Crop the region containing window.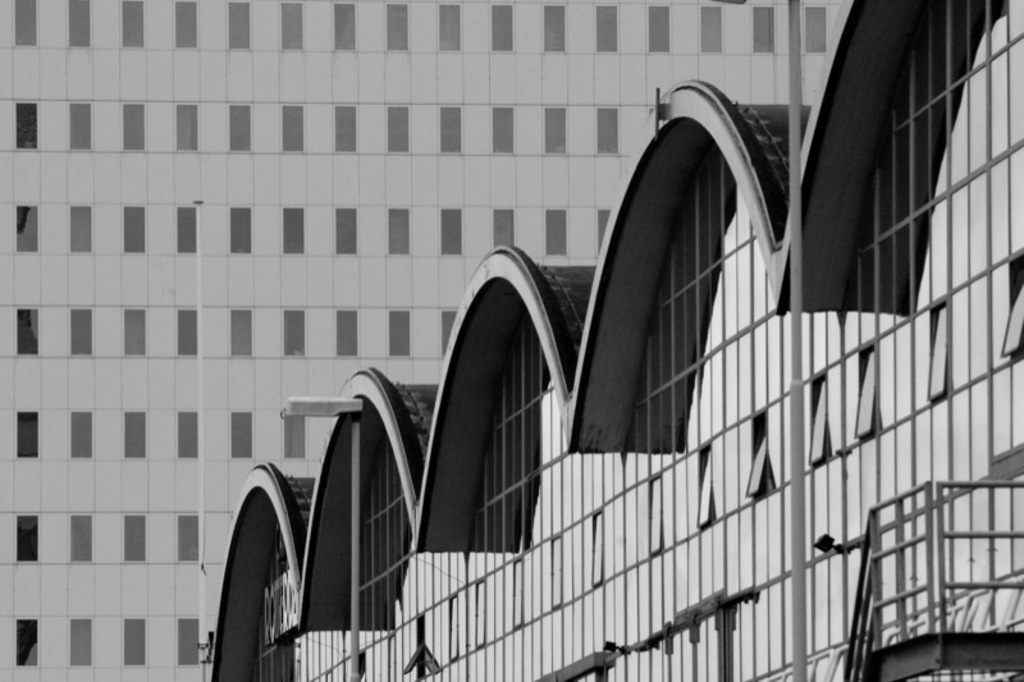
Crop region: (left=20, top=516, right=38, bottom=563).
